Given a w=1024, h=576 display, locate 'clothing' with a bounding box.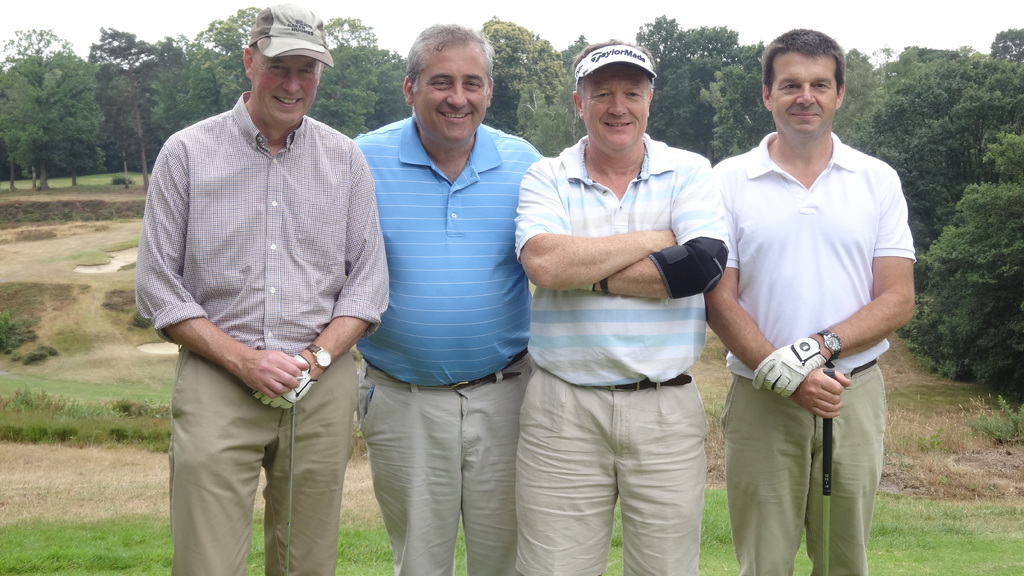
Located: (515, 133, 727, 575).
